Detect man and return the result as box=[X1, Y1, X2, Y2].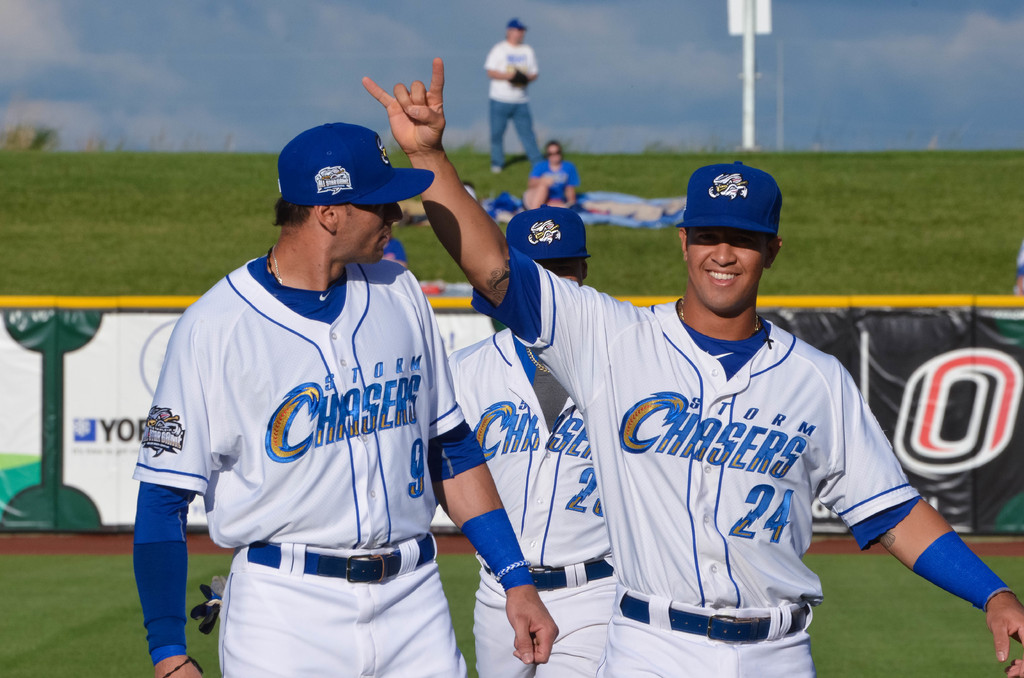
box=[361, 55, 1023, 677].
